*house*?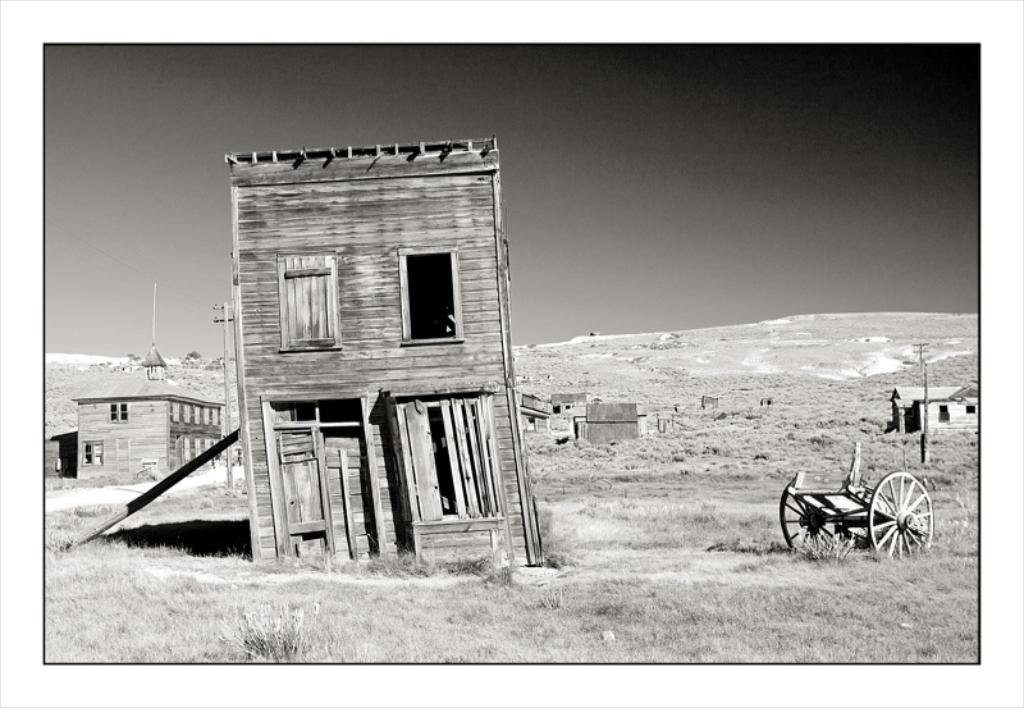
891,387,961,437
